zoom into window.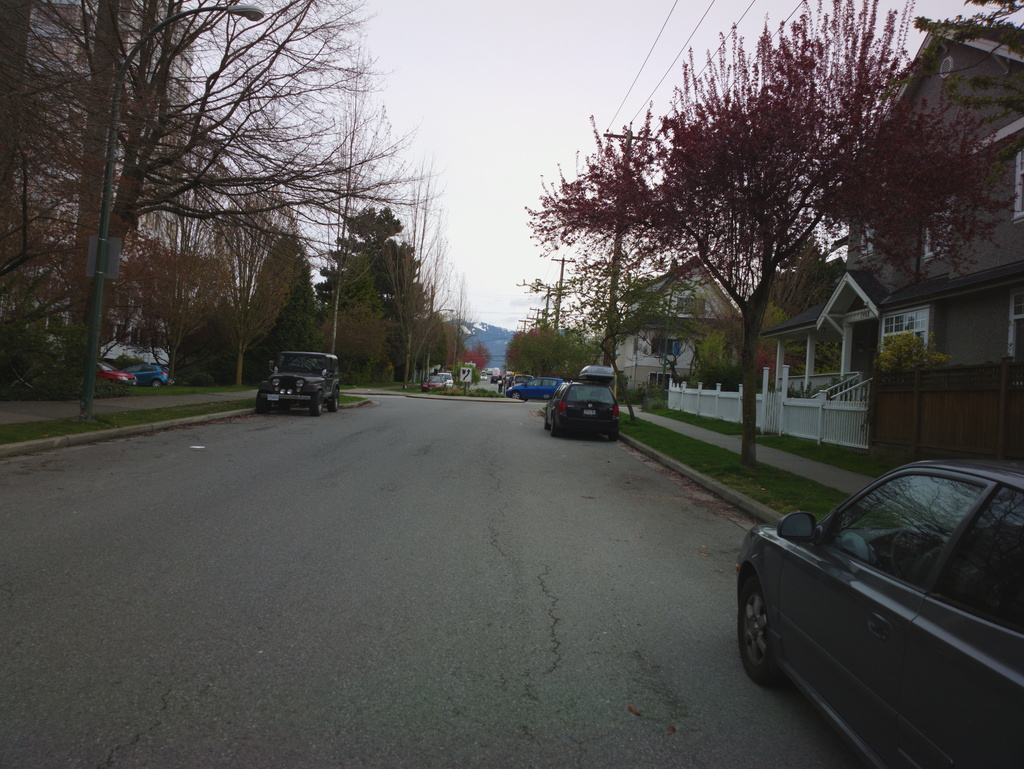
Zoom target: [925, 201, 955, 258].
